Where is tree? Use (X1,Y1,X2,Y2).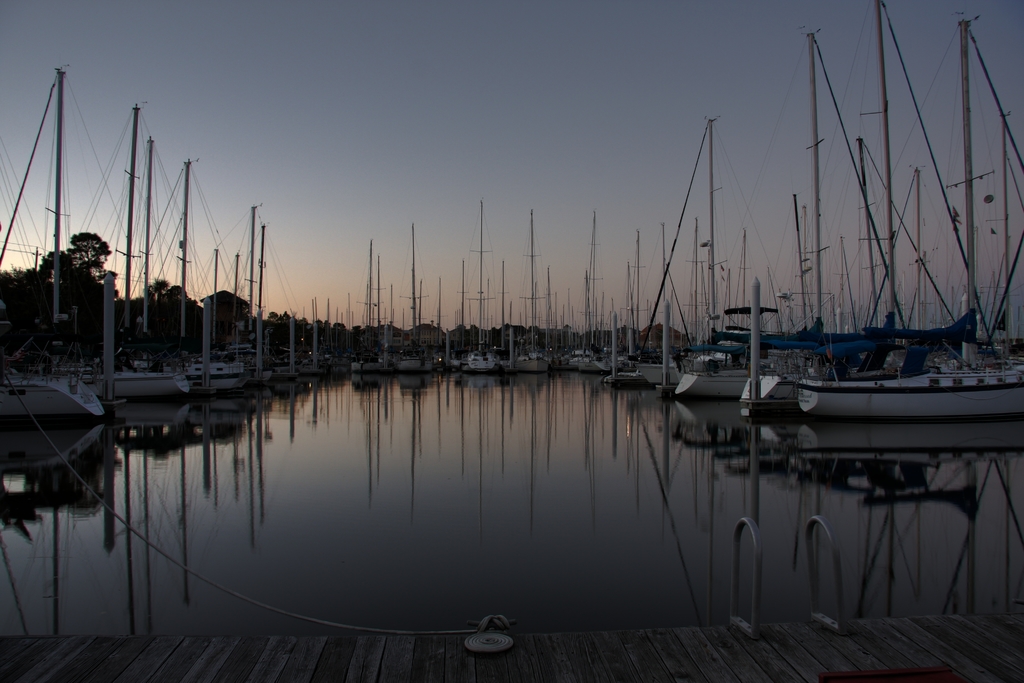
(32,230,118,353).
